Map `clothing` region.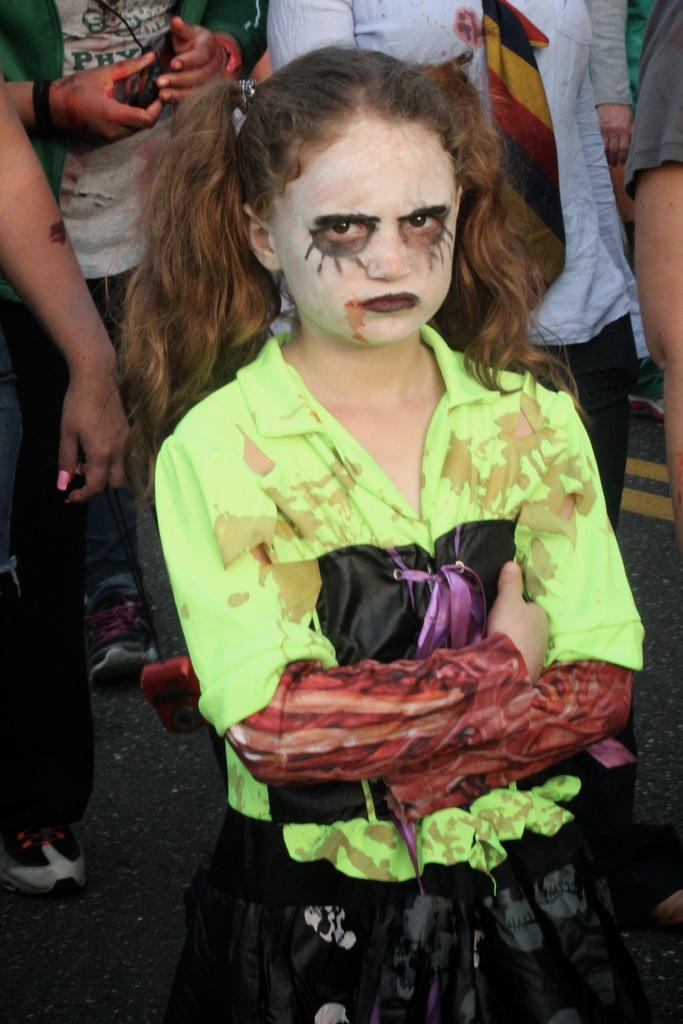
Mapped to x1=0, y1=0, x2=268, y2=346.
